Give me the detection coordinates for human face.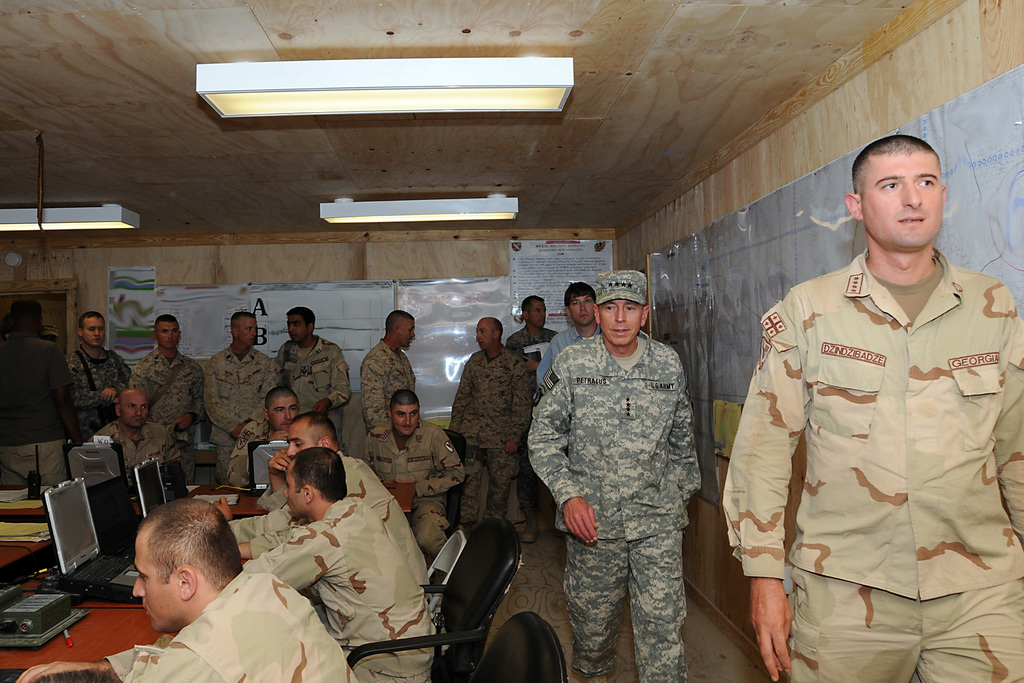
<region>281, 465, 302, 514</region>.
